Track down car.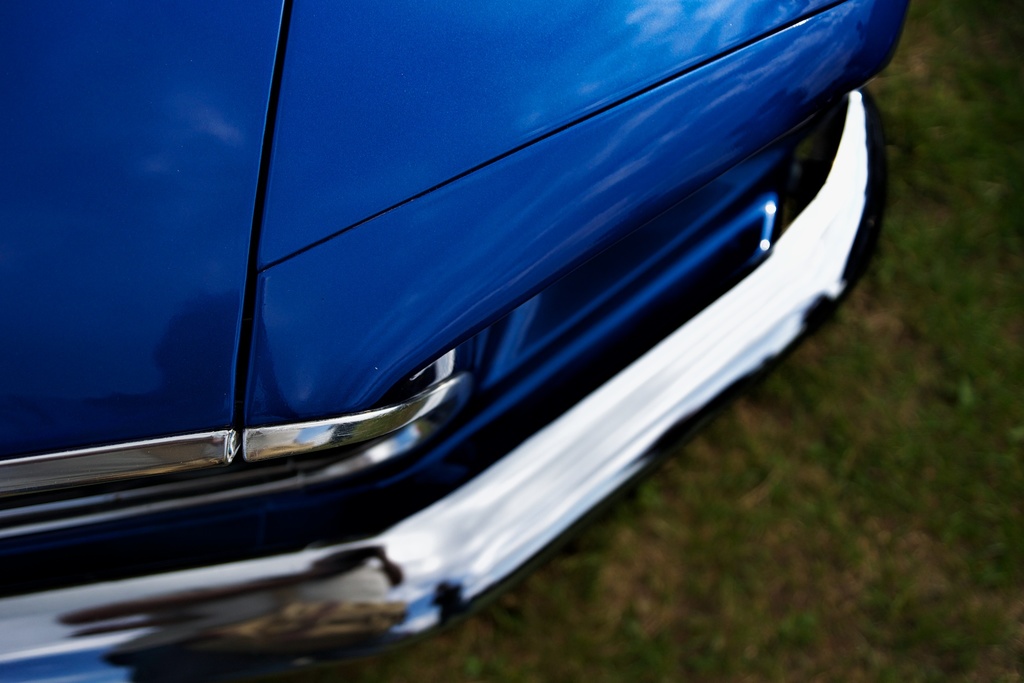
Tracked to bbox=(57, 1, 904, 682).
